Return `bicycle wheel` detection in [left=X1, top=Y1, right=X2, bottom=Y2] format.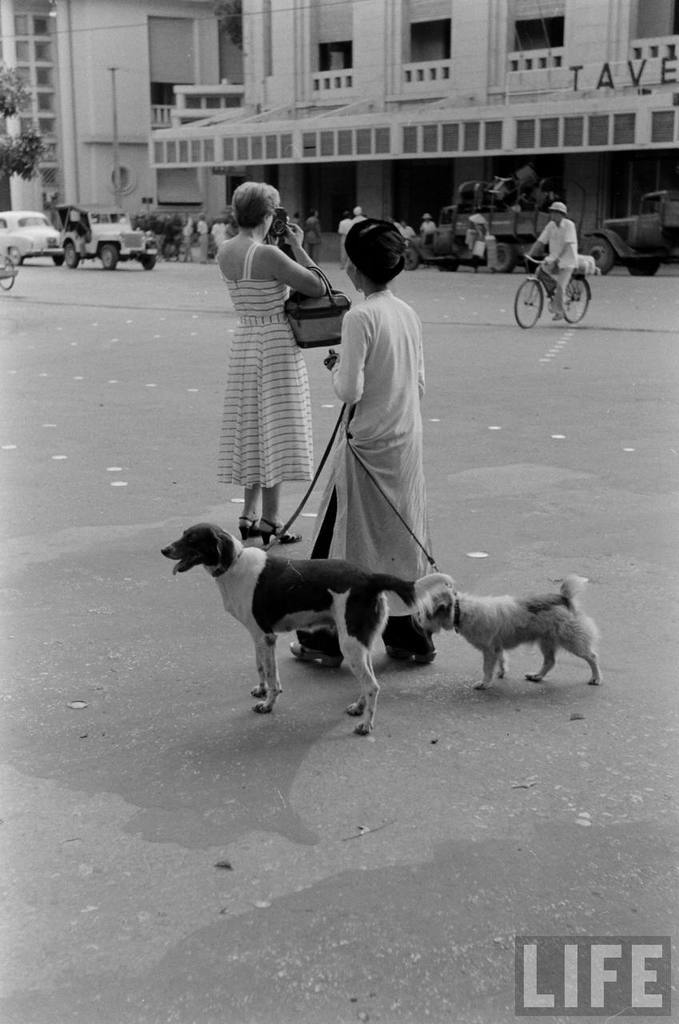
[left=0, top=258, right=17, bottom=290].
